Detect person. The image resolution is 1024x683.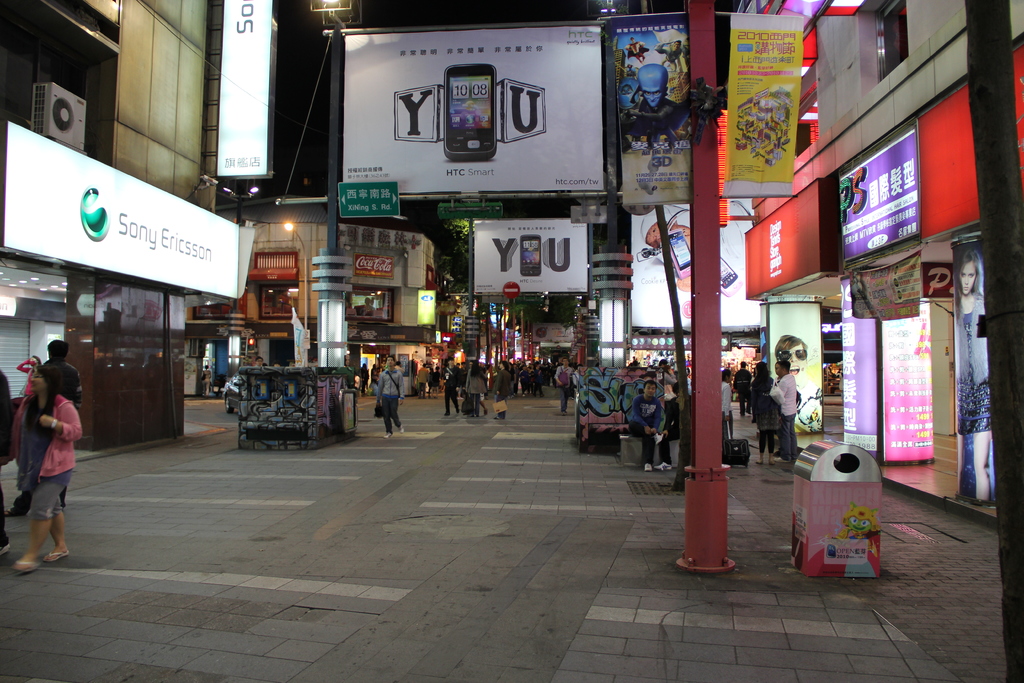
rect(554, 354, 577, 413).
